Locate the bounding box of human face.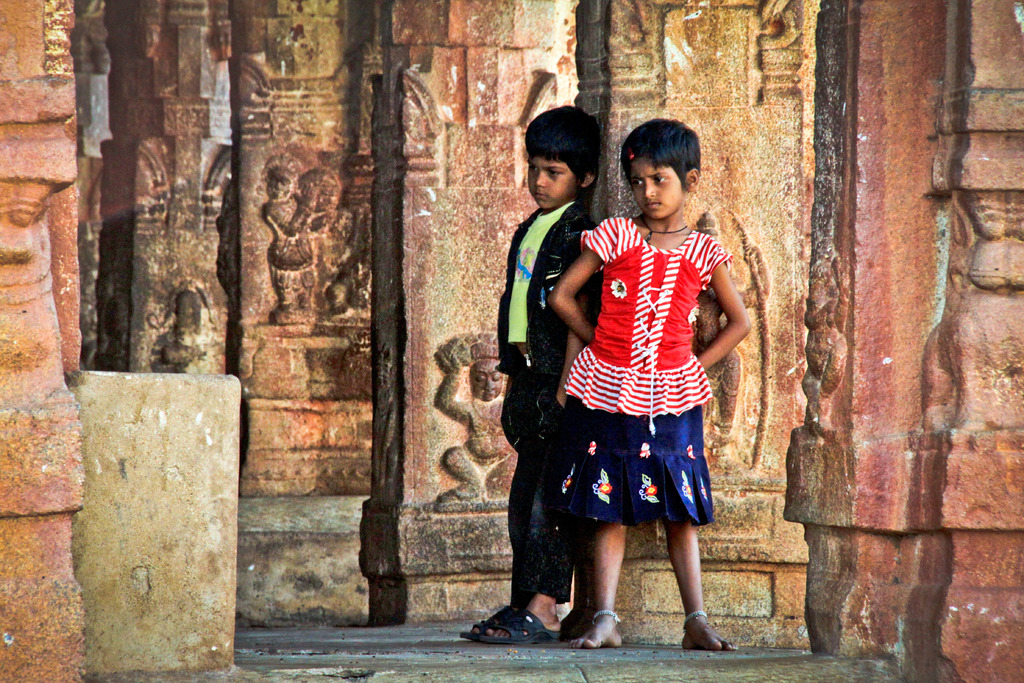
Bounding box: box(526, 153, 572, 210).
